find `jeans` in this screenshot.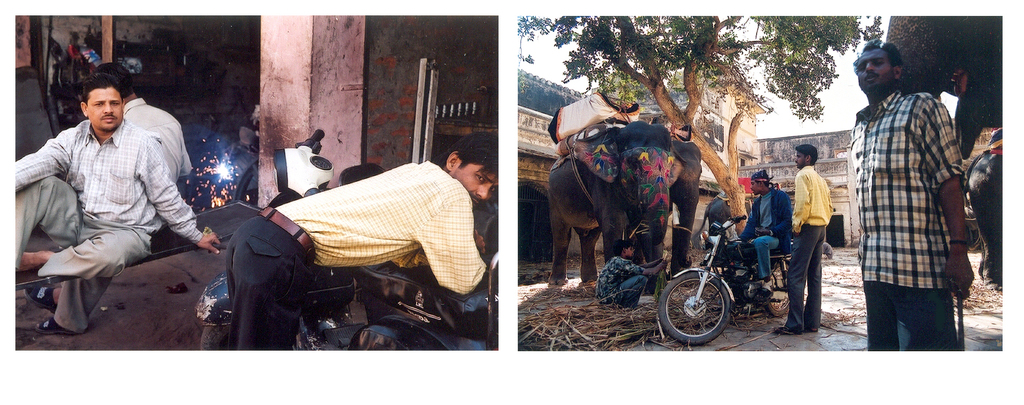
The bounding box for `jeans` is 751/232/785/279.
